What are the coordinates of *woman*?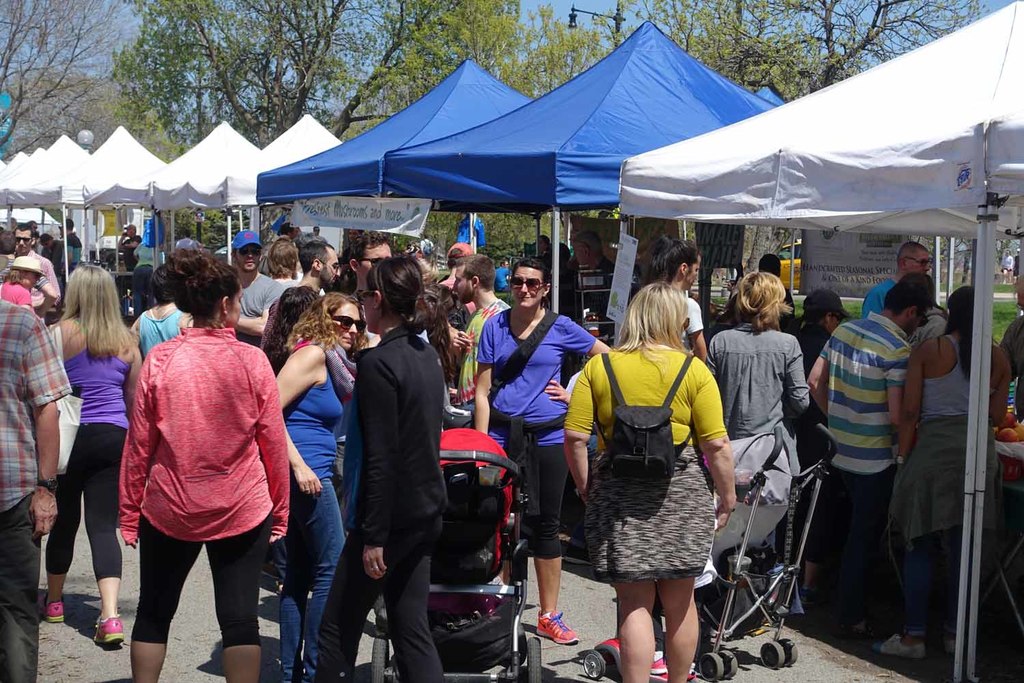
(575,270,740,673).
